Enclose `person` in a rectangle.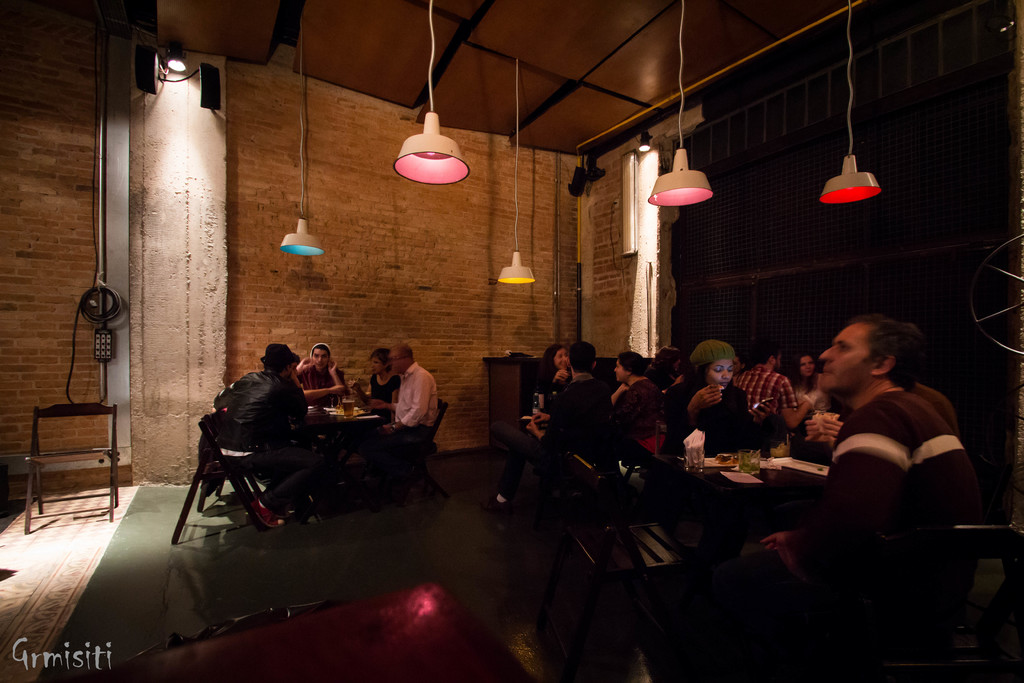
BBox(713, 311, 986, 663).
